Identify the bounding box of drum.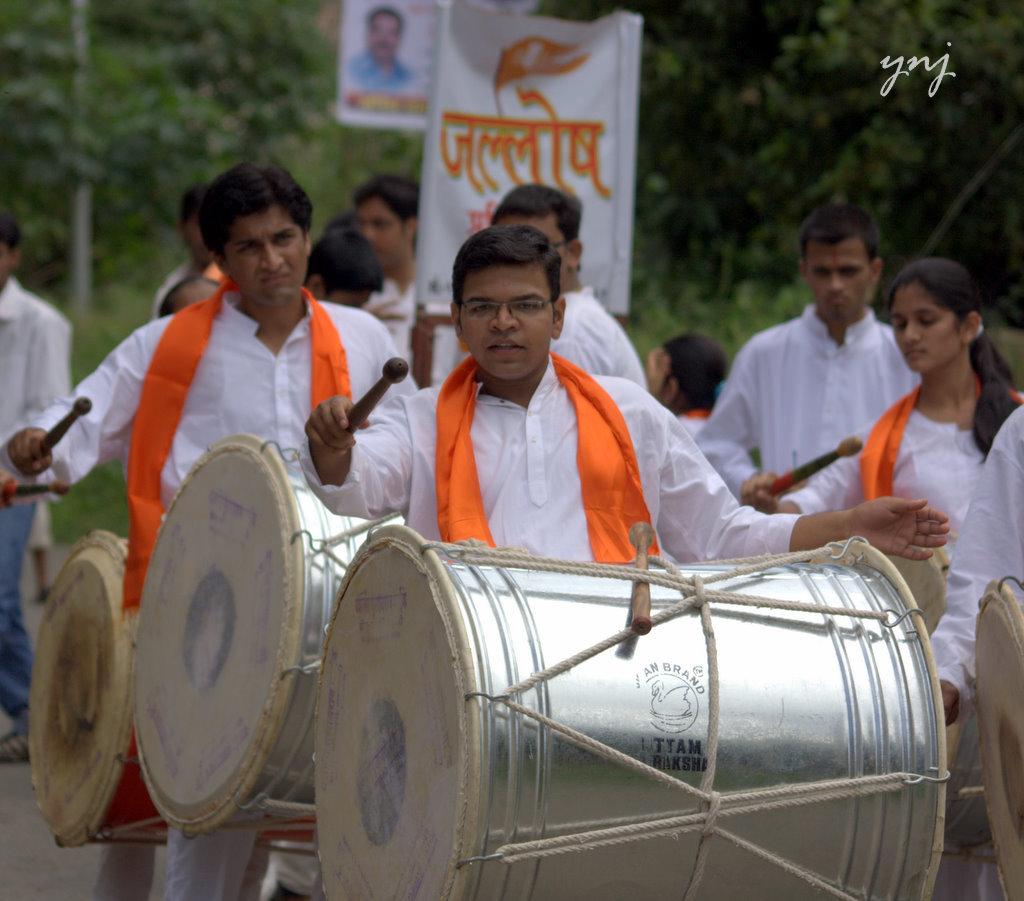
Rect(132, 428, 406, 839).
